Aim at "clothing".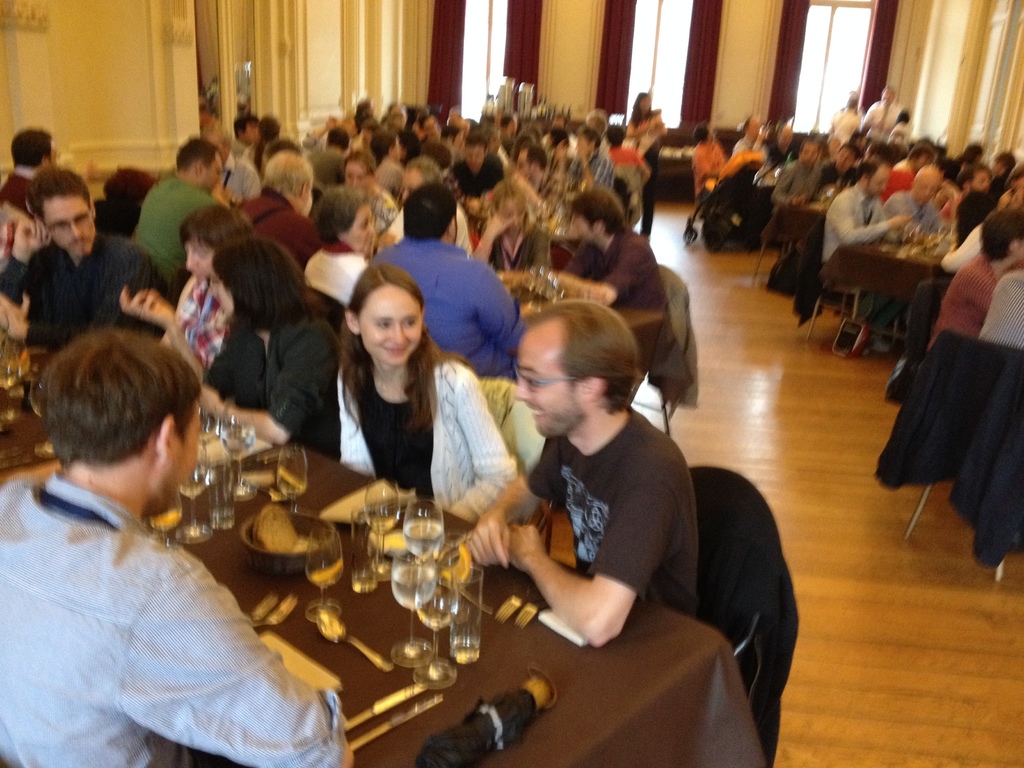
Aimed at pyautogui.locateOnScreen(306, 244, 382, 316).
